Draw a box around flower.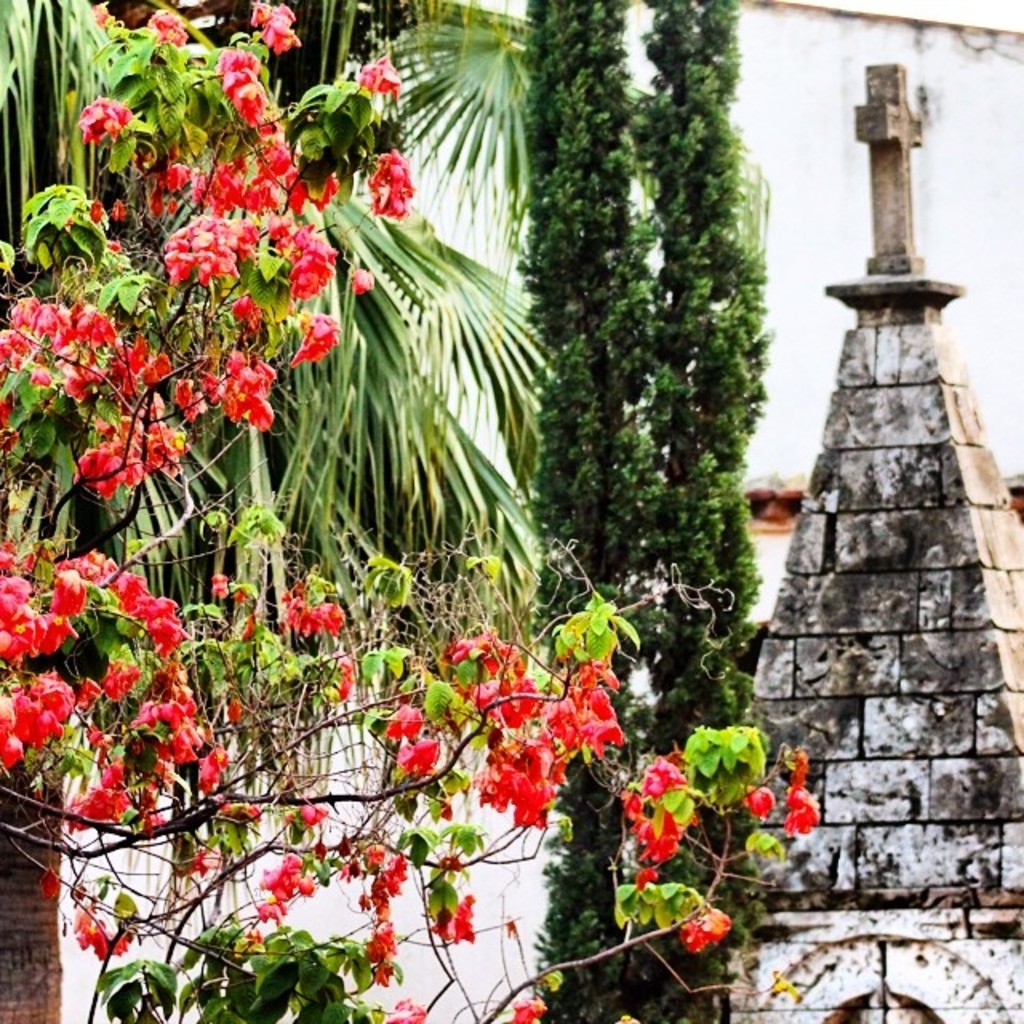
box=[664, 898, 733, 958].
